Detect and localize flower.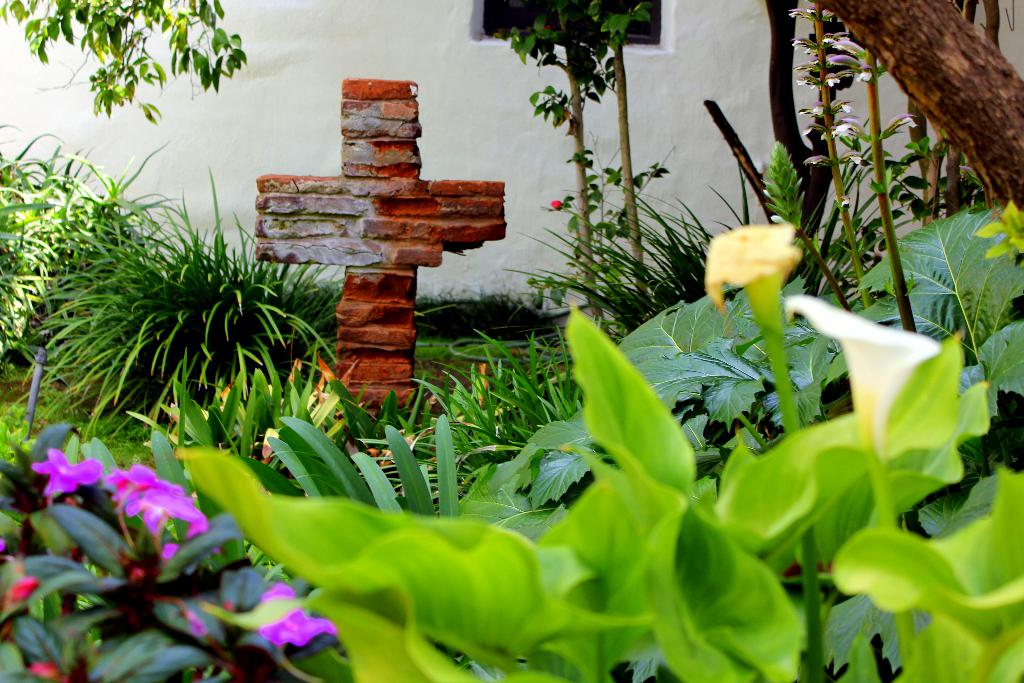
Localized at 259/581/344/647.
